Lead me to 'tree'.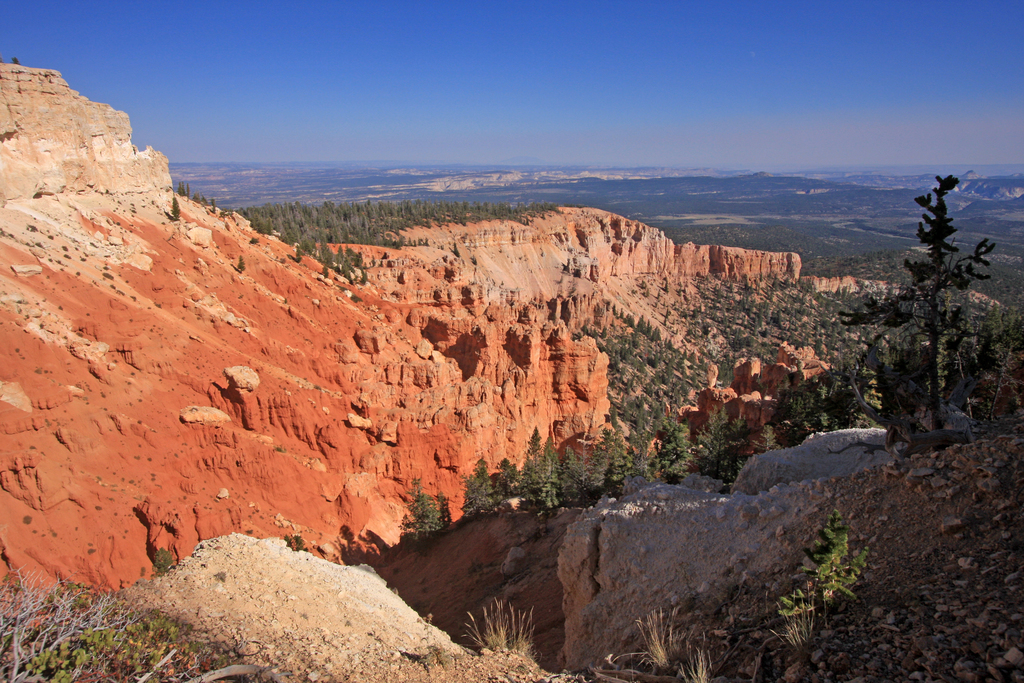
Lead to 819, 359, 882, 436.
